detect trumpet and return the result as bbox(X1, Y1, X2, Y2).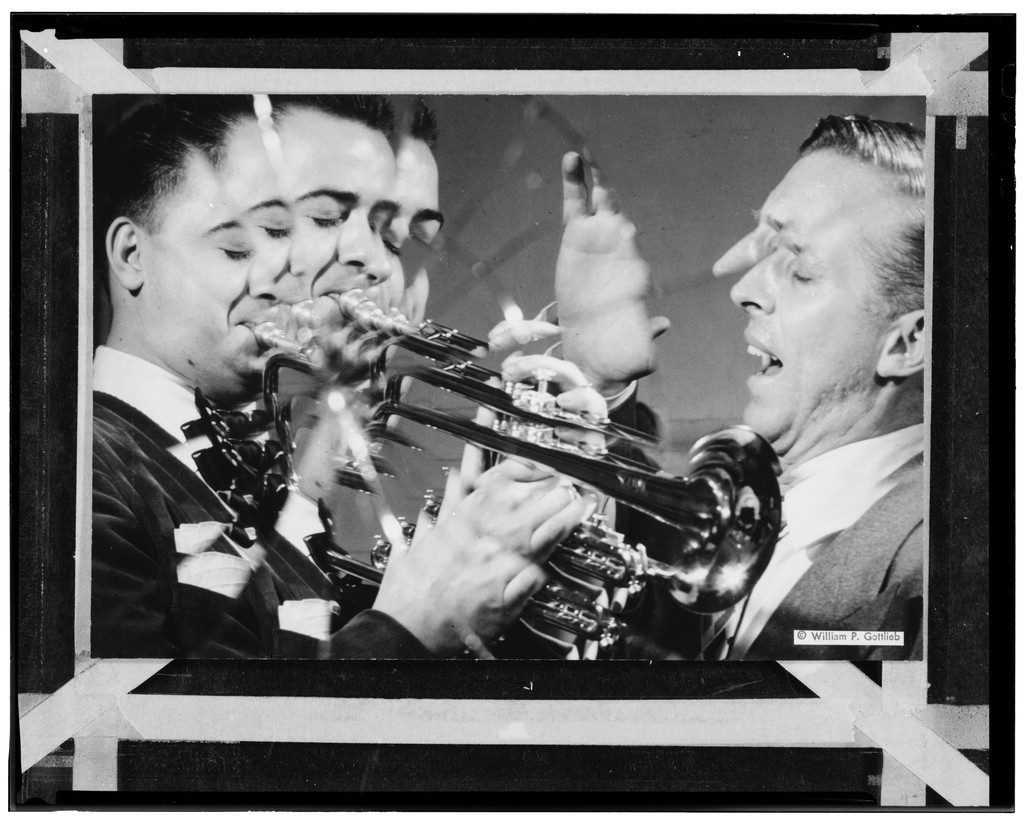
bbox(231, 241, 766, 629).
